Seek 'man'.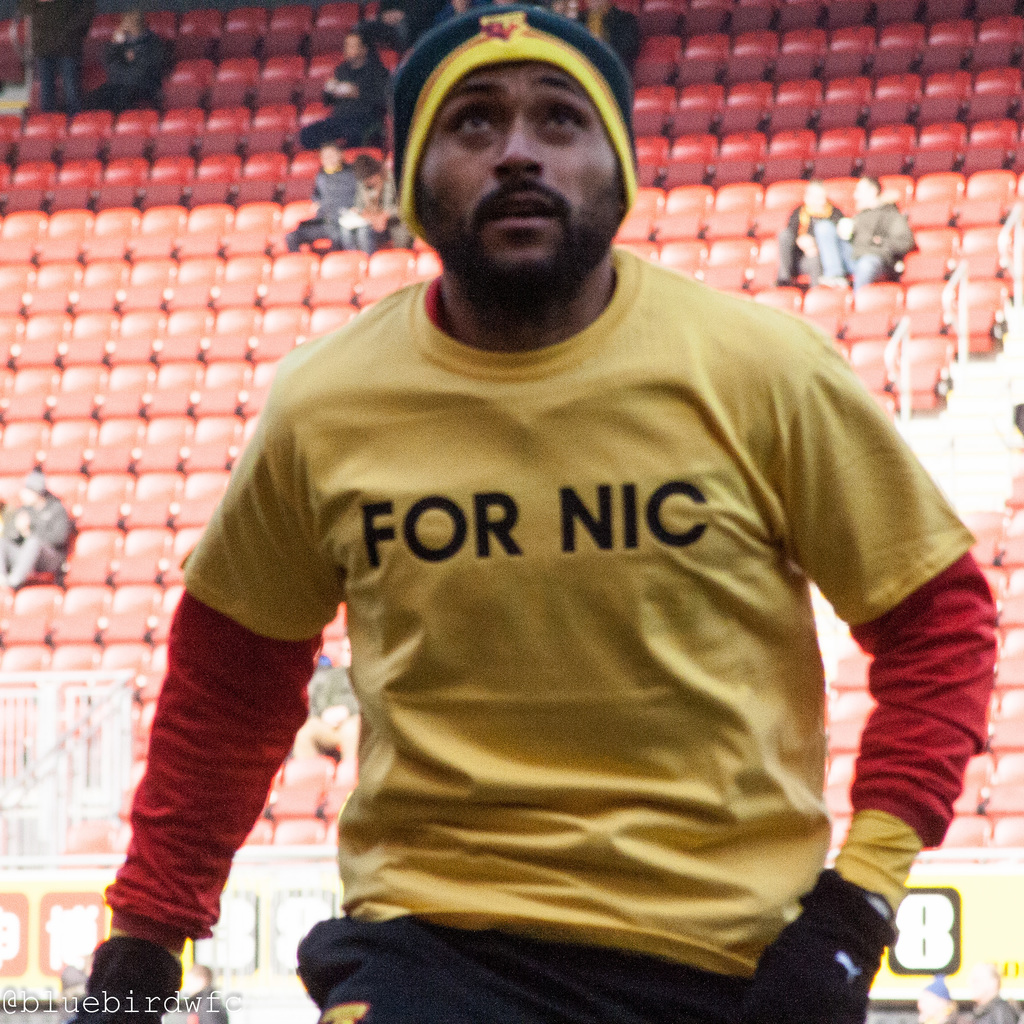
[left=102, top=3, right=1001, bottom=1022].
